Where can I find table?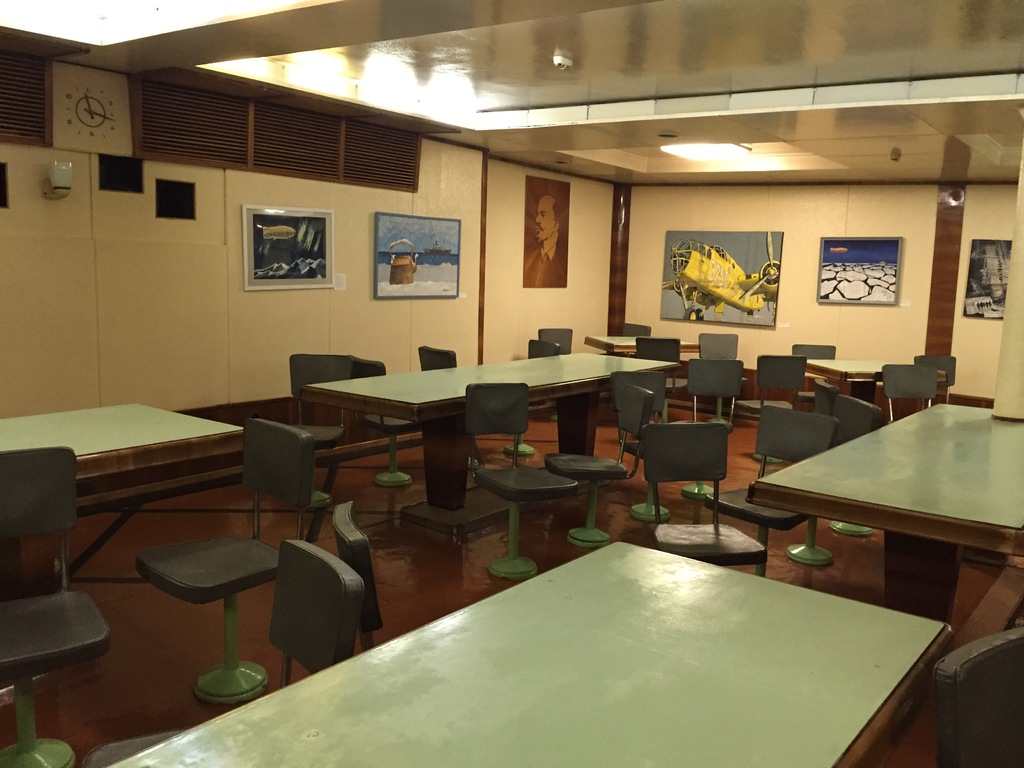
You can find it at bbox=(0, 396, 250, 574).
